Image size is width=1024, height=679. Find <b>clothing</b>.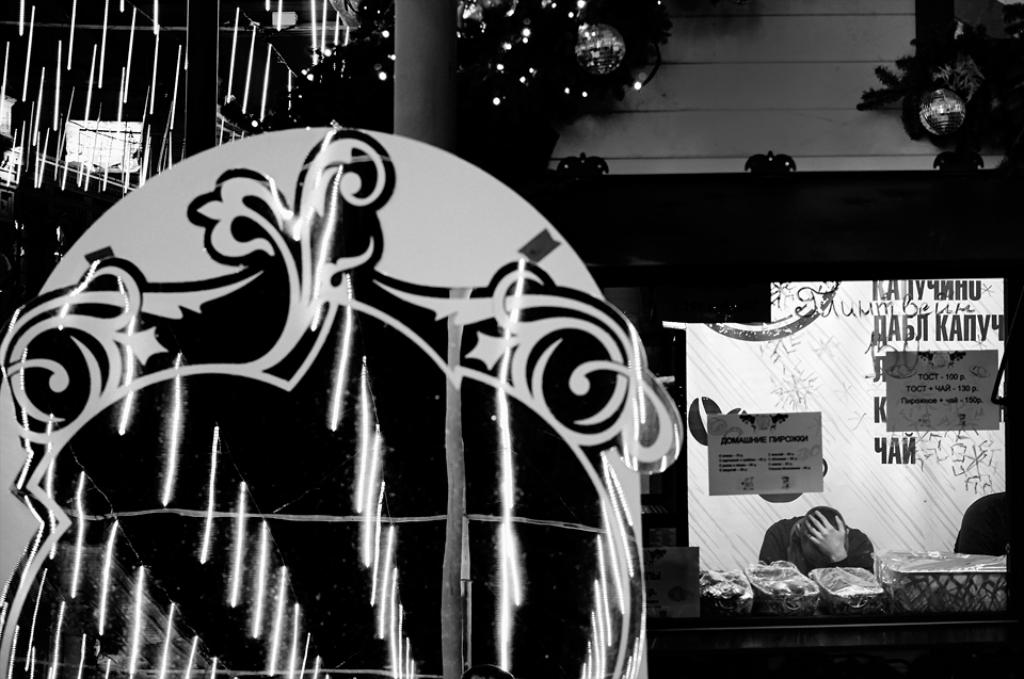
(x1=755, y1=514, x2=876, y2=578).
